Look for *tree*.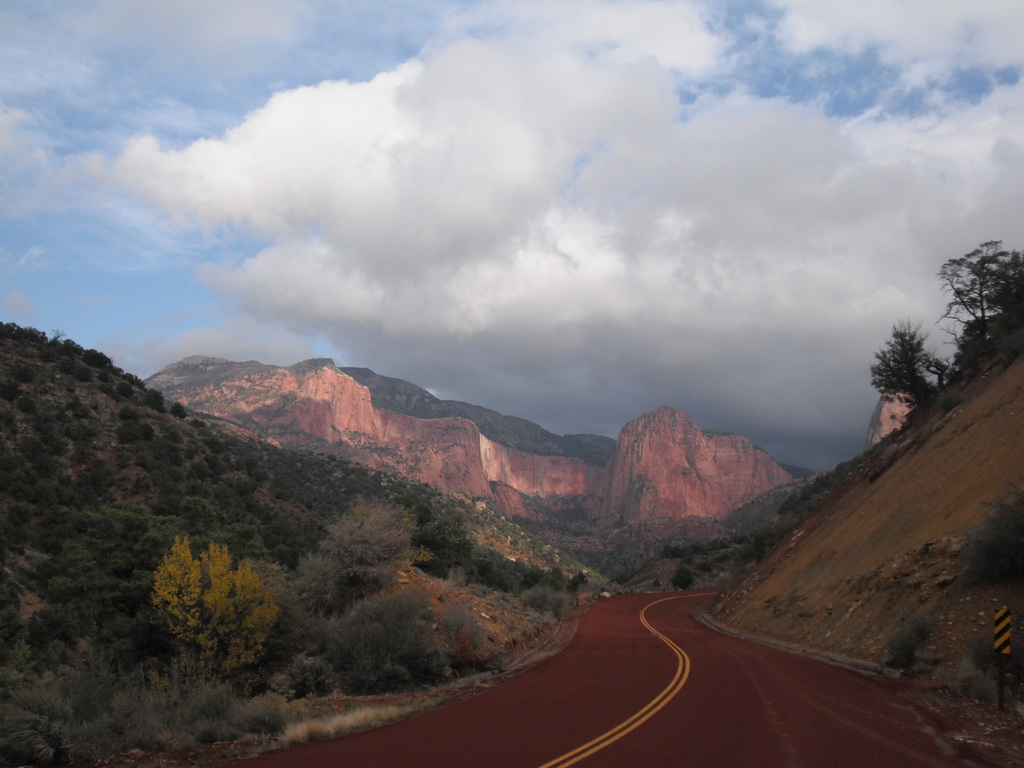
Found: (861,324,938,406).
